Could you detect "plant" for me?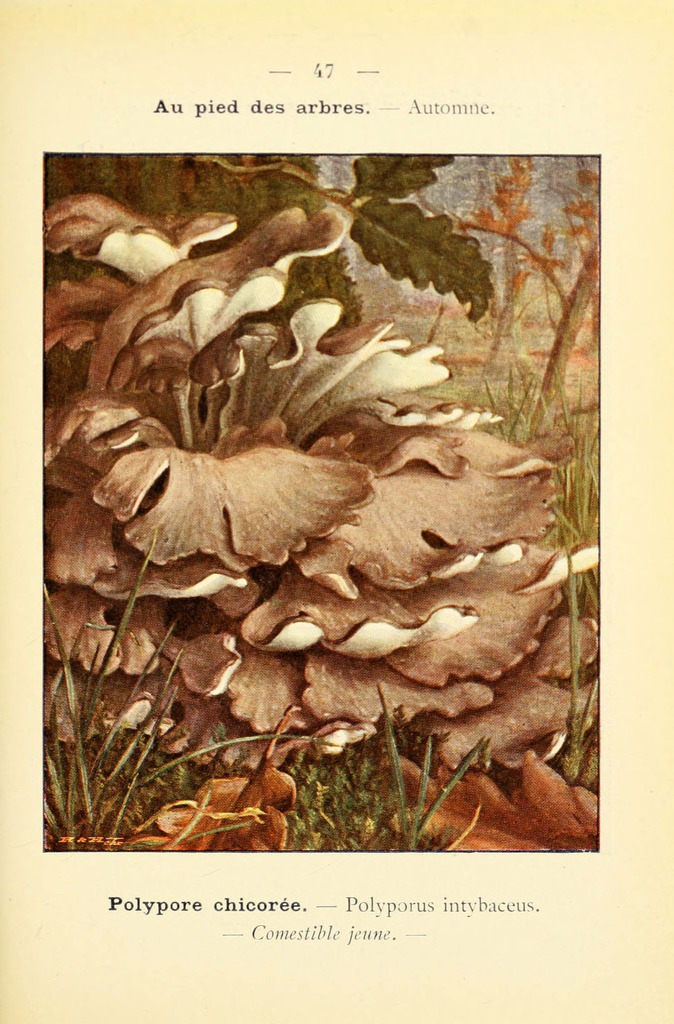
Detection result: [x1=37, y1=189, x2=604, y2=774].
